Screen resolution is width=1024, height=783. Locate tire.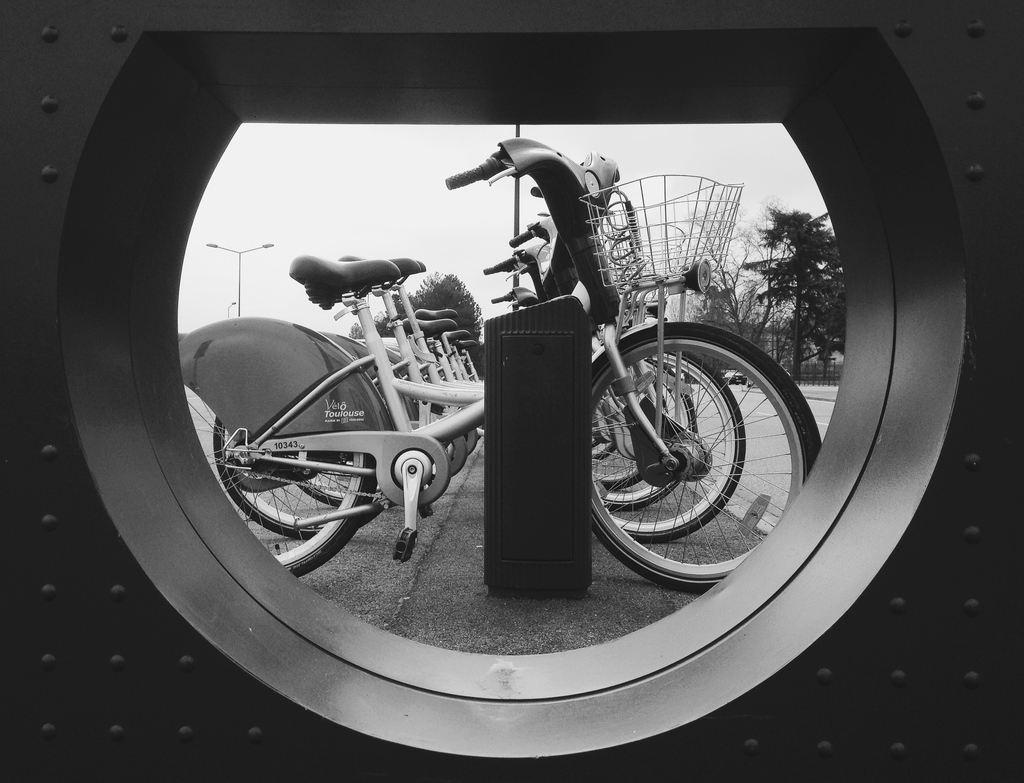
[left=594, top=376, right=669, bottom=492].
